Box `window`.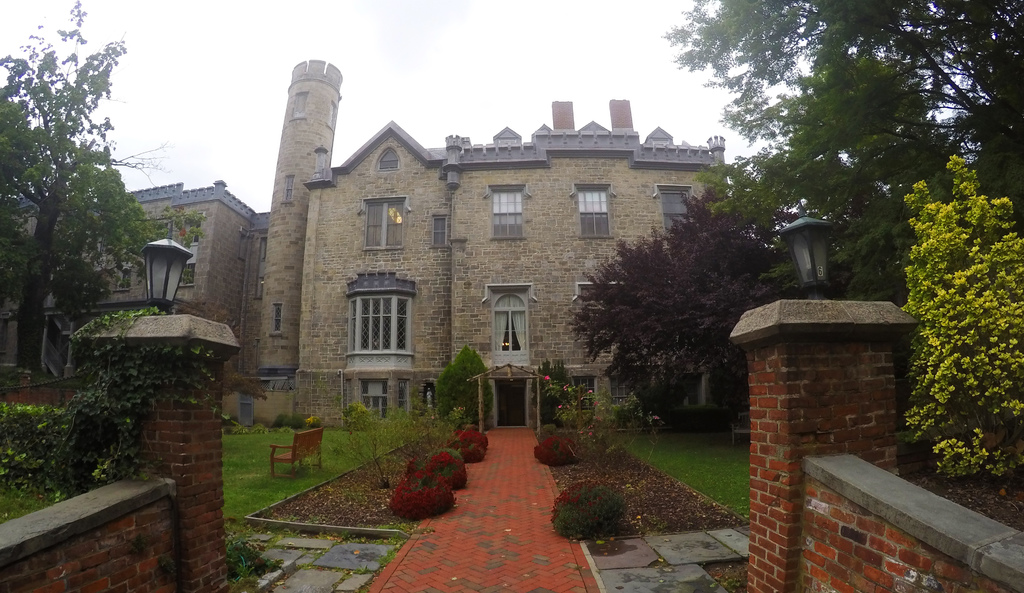
detection(361, 197, 408, 255).
